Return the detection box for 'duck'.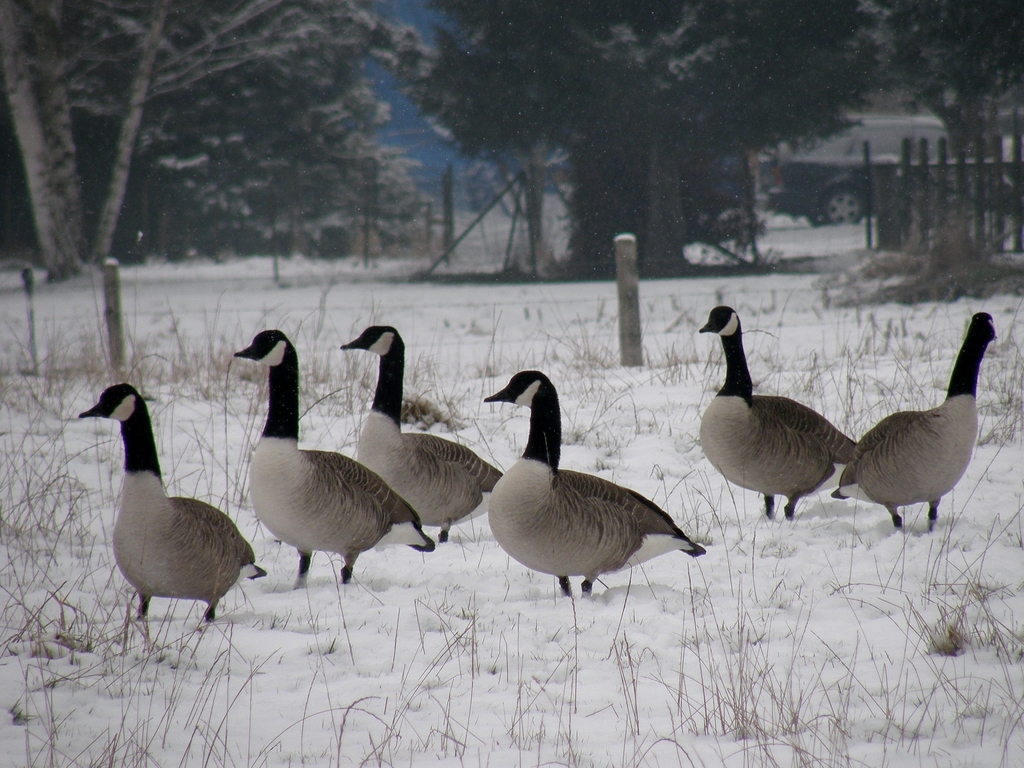
l=63, t=381, r=265, b=649.
